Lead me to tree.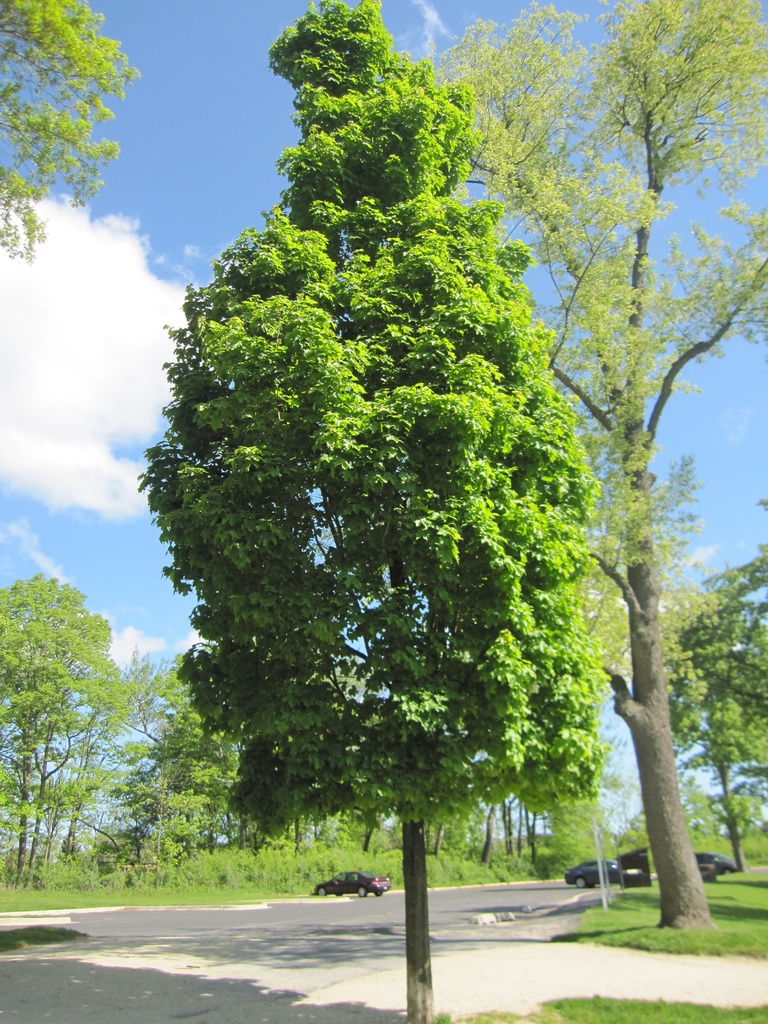
Lead to 429 0 767 938.
